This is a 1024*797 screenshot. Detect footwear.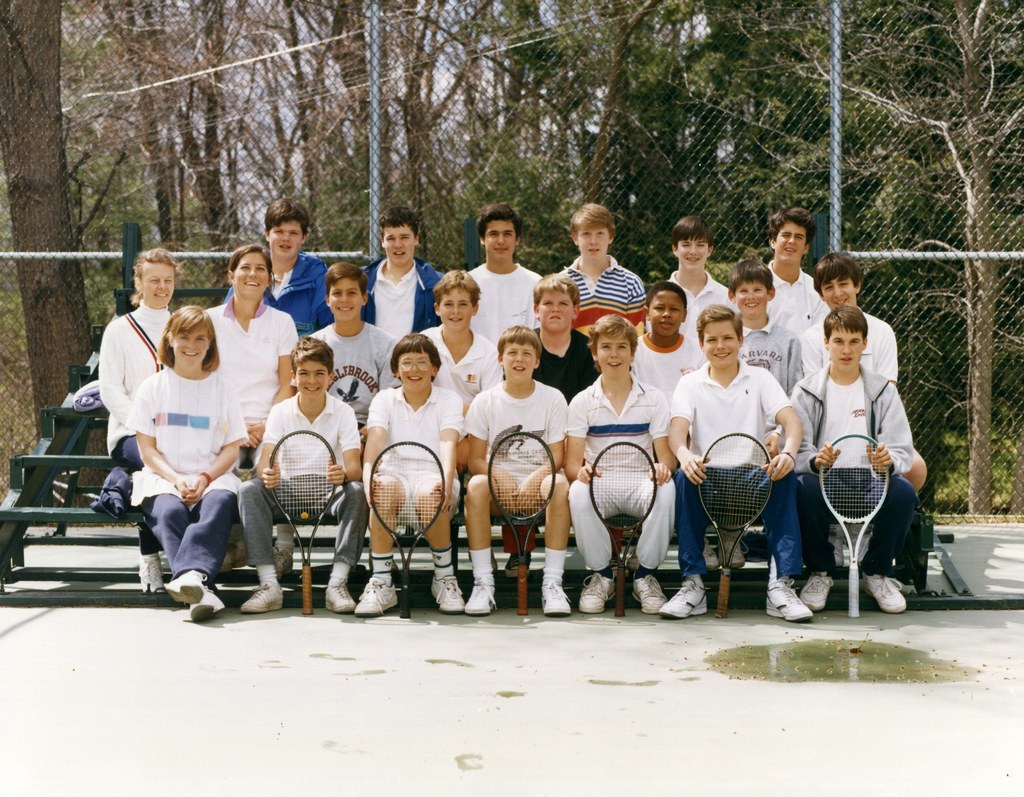
bbox=[237, 586, 285, 615].
